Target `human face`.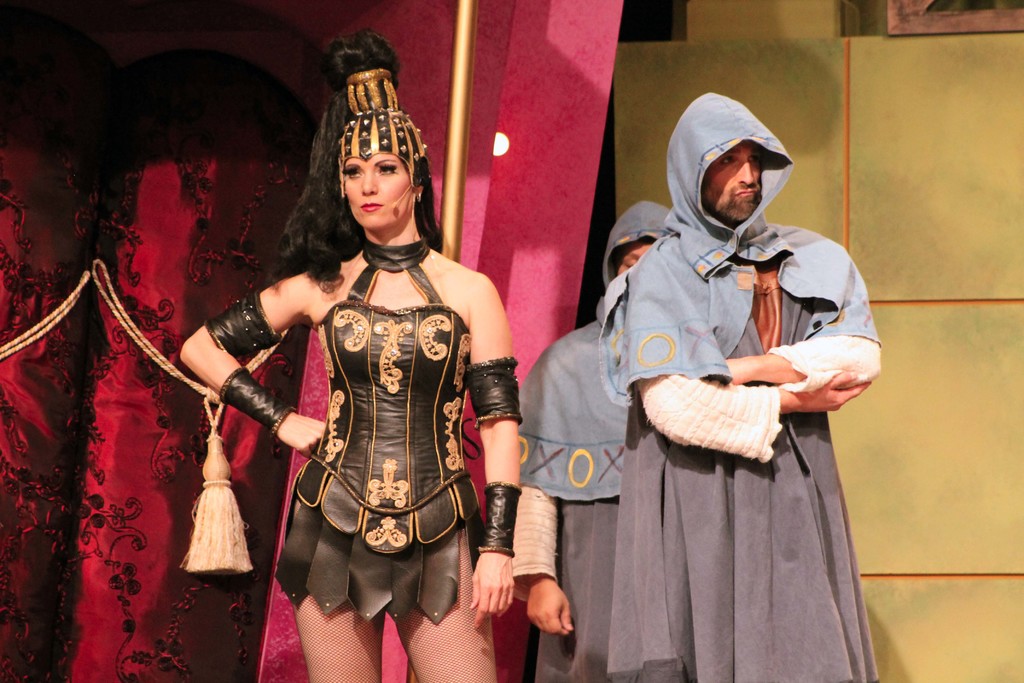
Target region: pyautogui.locateOnScreen(346, 154, 416, 226).
